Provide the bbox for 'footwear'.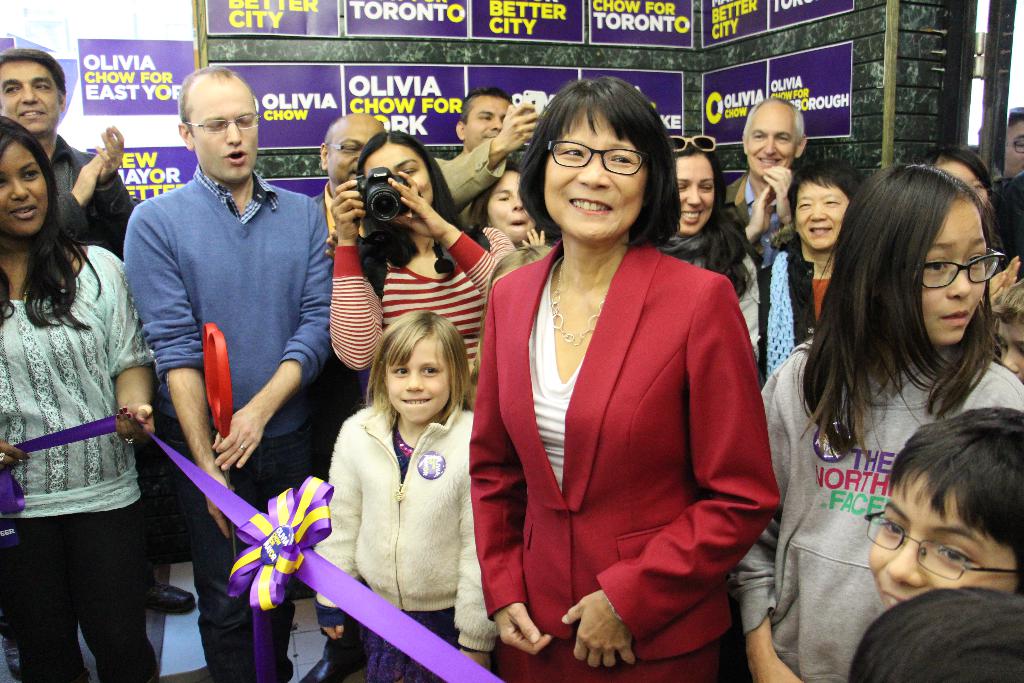
<bbox>294, 657, 371, 682</bbox>.
